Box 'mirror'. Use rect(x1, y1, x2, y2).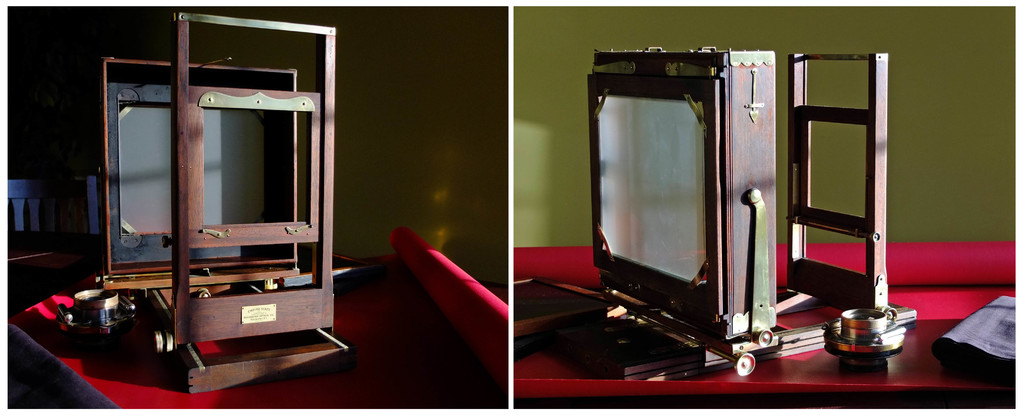
rect(116, 106, 264, 234).
